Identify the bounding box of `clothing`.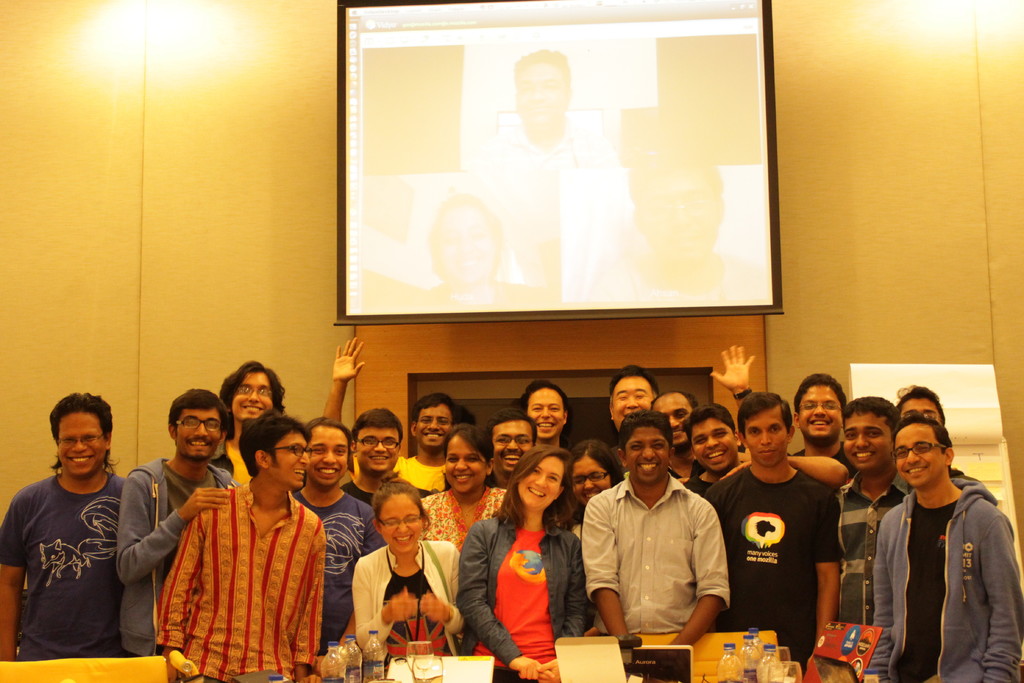
region(351, 538, 461, 657).
